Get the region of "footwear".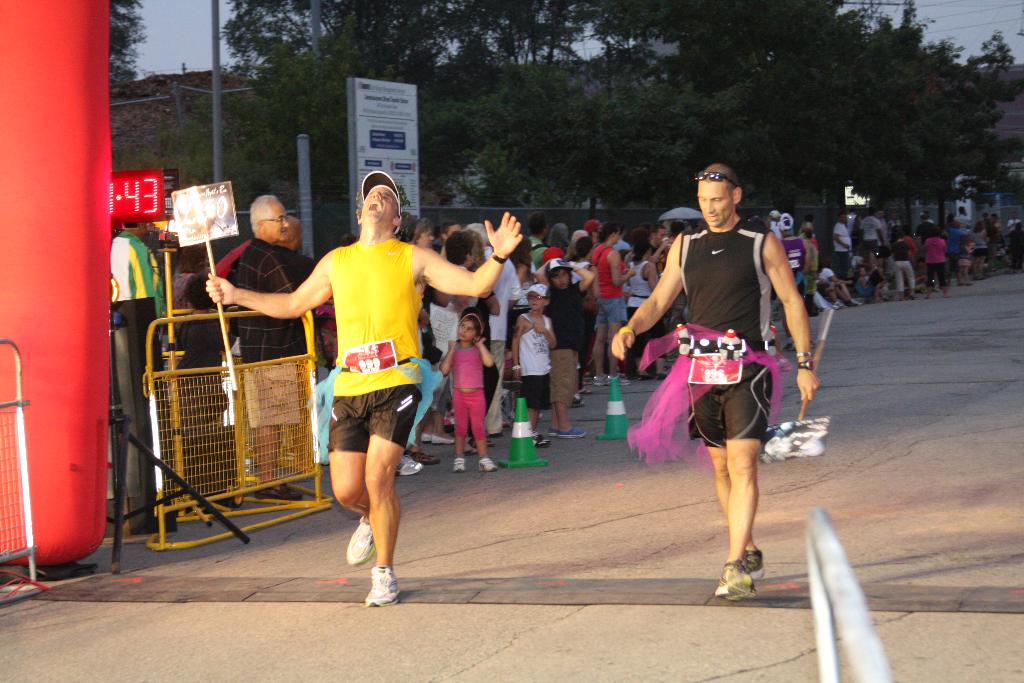
(595,372,609,386).
